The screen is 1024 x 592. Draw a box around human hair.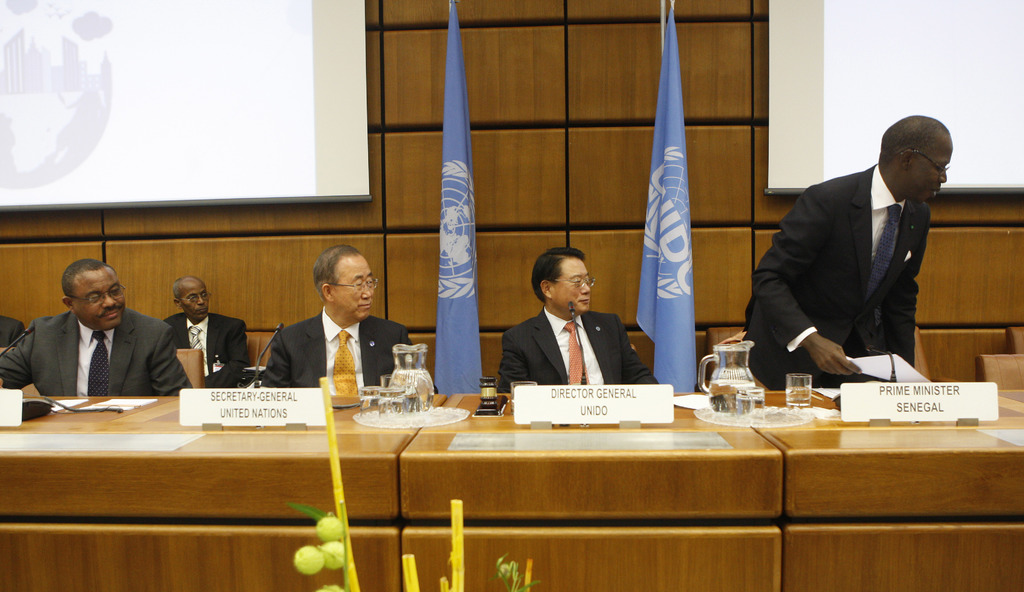
(310, 242, 372, 308).
